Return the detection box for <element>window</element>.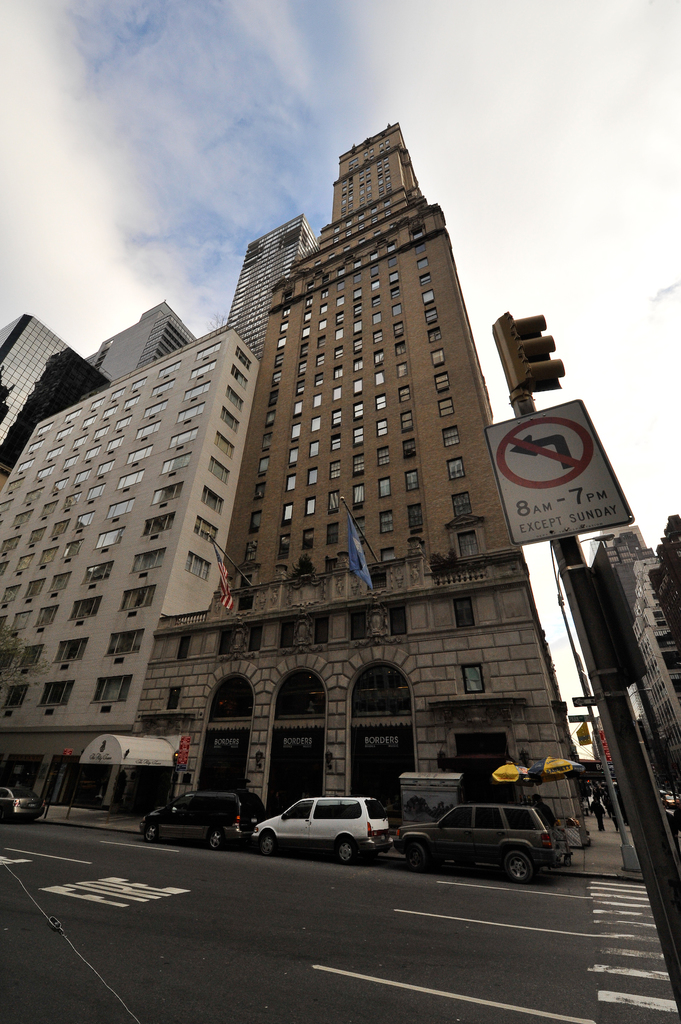
53 641 86 664.
